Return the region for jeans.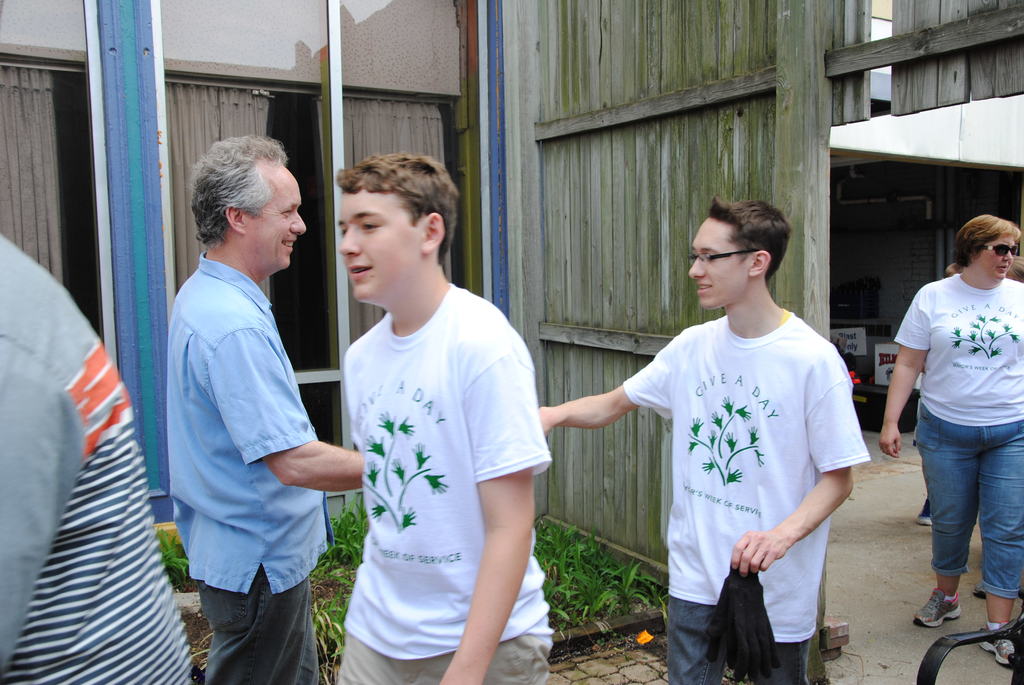
select_region(664, 595, 812, 684).
